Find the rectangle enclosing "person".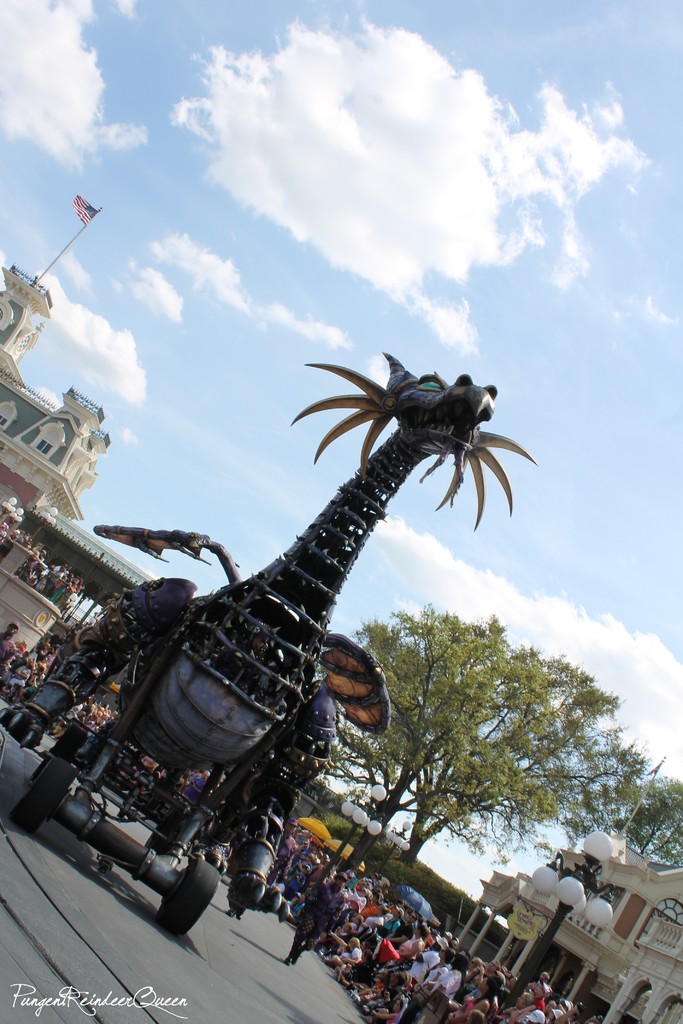
detection(367, 991, 409, 1021).
